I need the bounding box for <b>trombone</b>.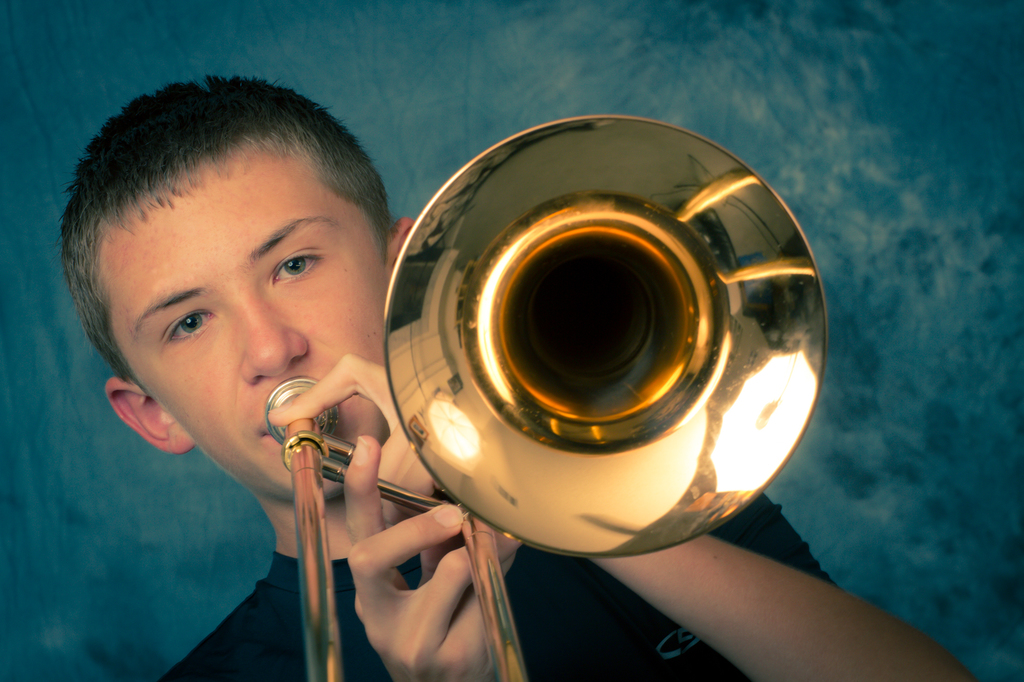
Here it is: <box>262,118,829,681</box>.
